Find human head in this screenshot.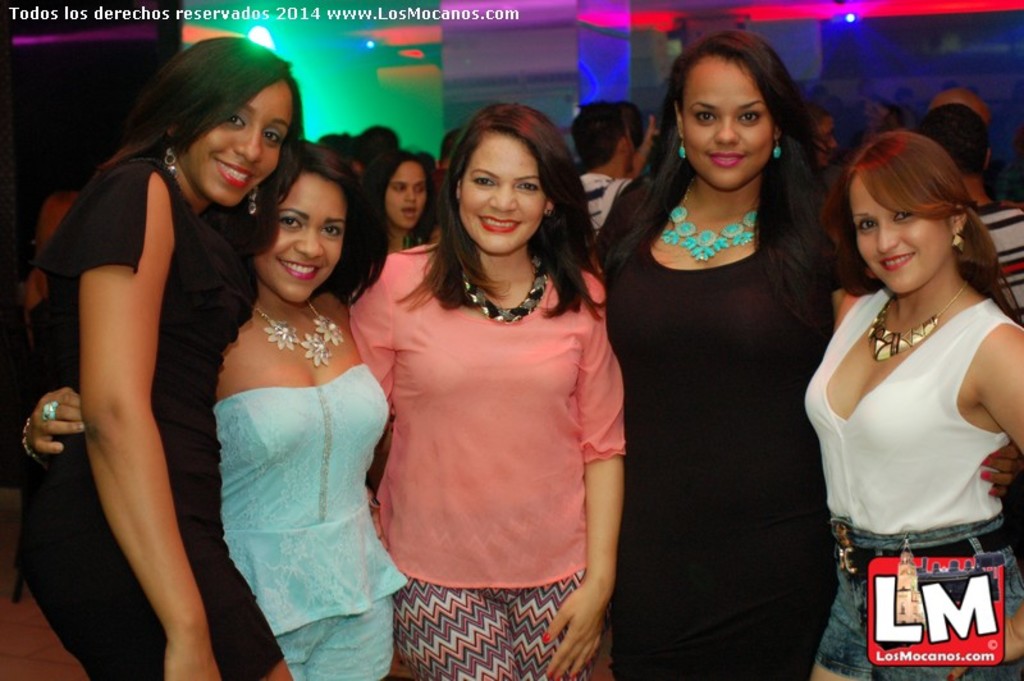
The bounding box for human head is 928/77/988/120.
